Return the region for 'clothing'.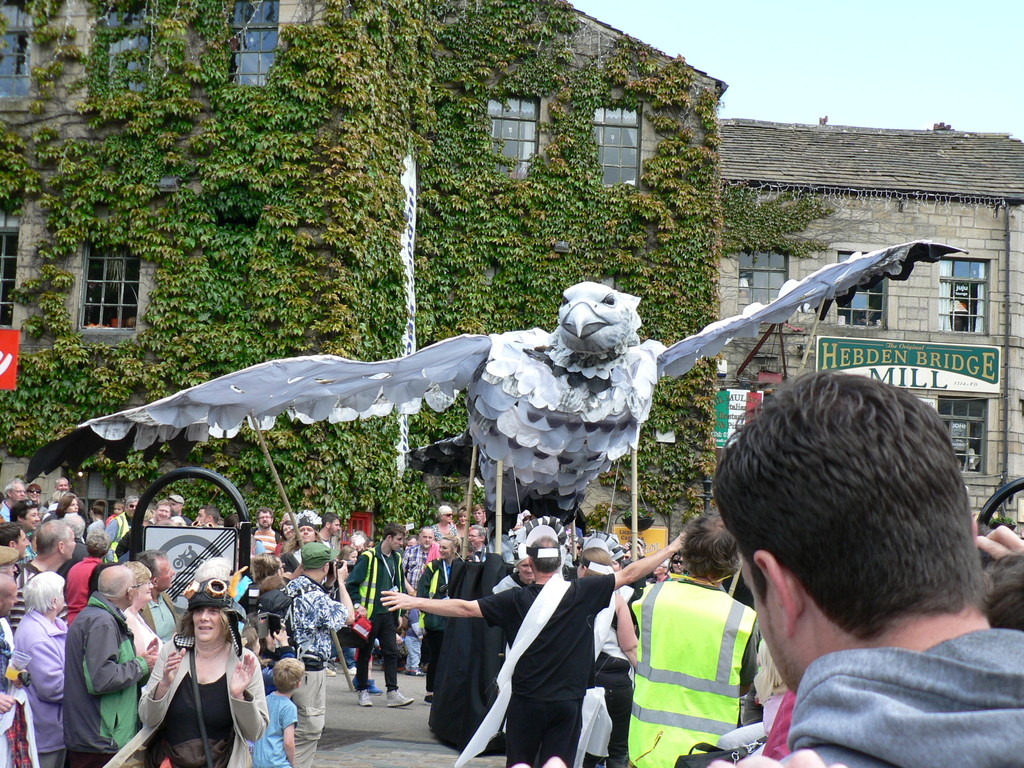
470, 570, 623, 767.
